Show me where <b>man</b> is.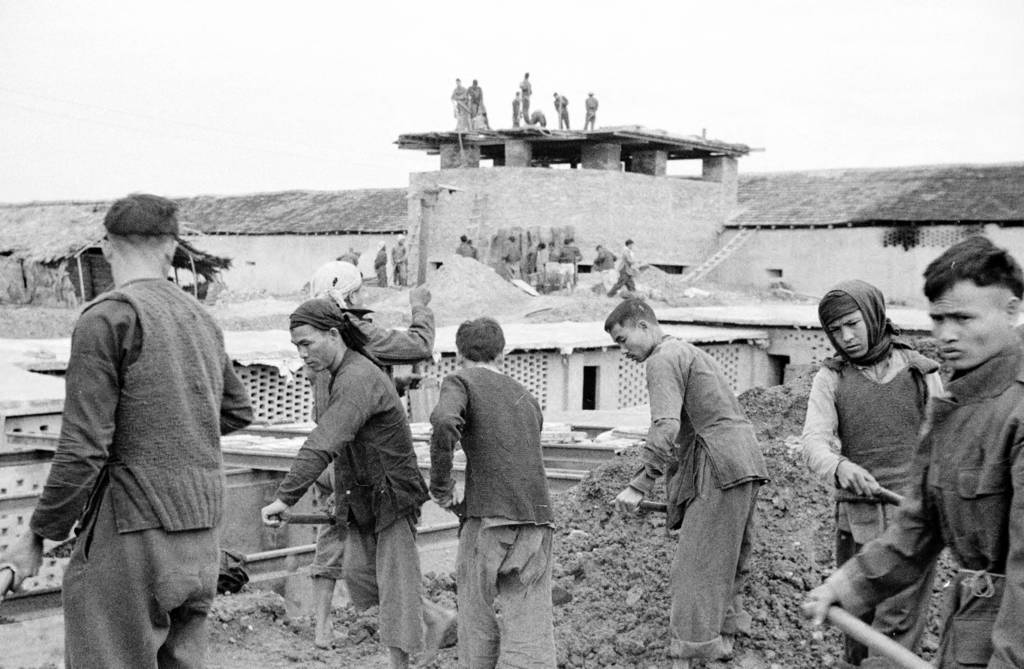
<b>man</b> is at [x1=788, y1=277, x2=948, y2=668].
